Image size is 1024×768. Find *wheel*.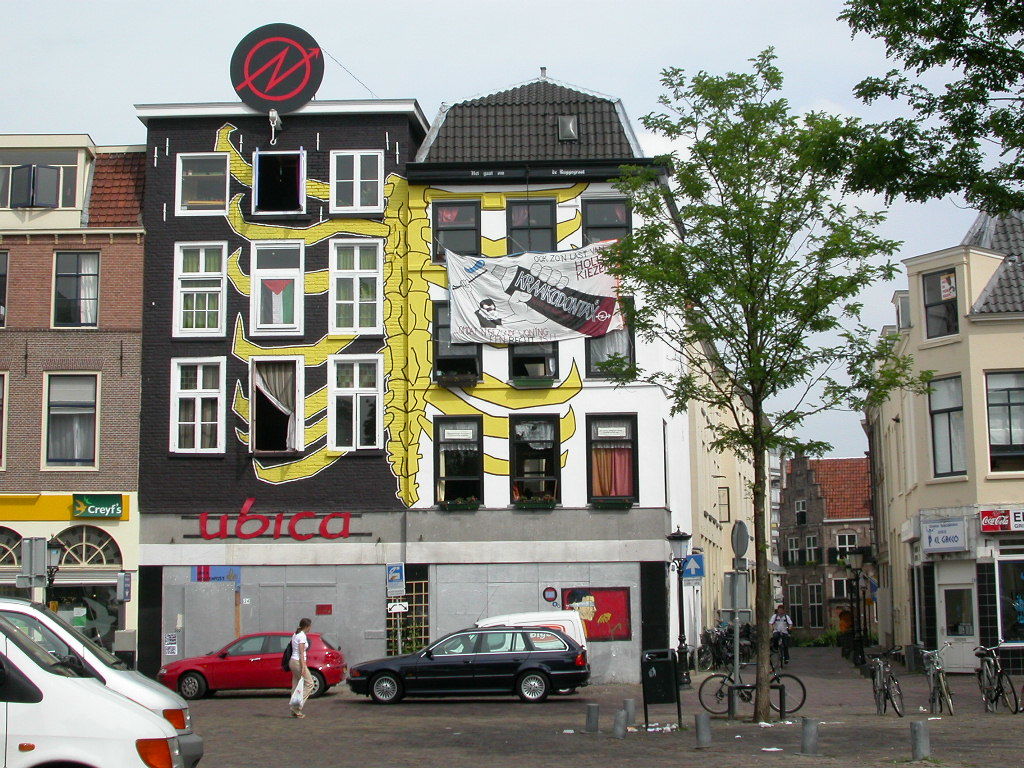
[869,669,888,715].
